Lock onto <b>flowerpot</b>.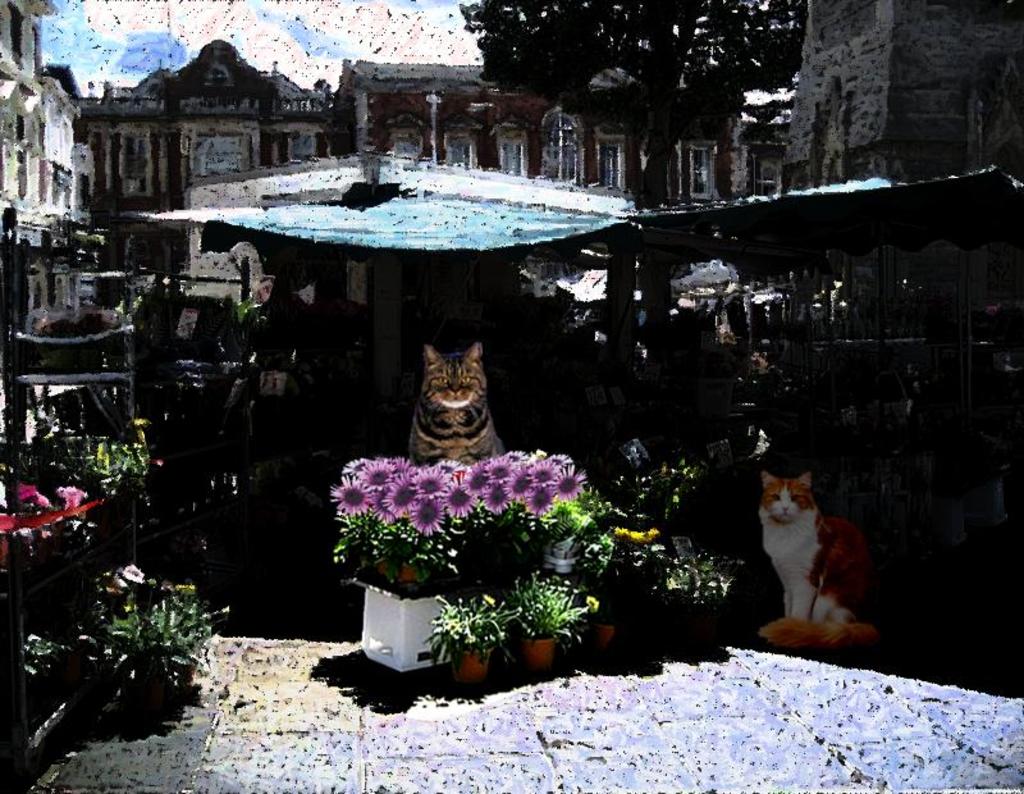
Locked: rect(458, 645, 495, 679).
